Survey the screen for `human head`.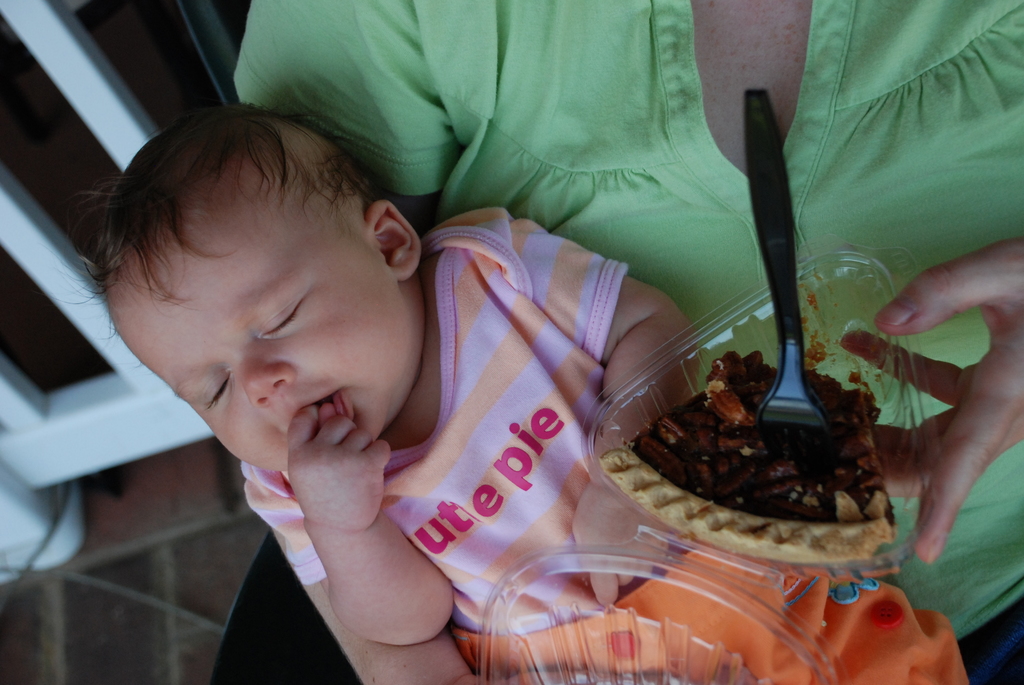
Survey found: bbox=(107, 120, 388, 390).
